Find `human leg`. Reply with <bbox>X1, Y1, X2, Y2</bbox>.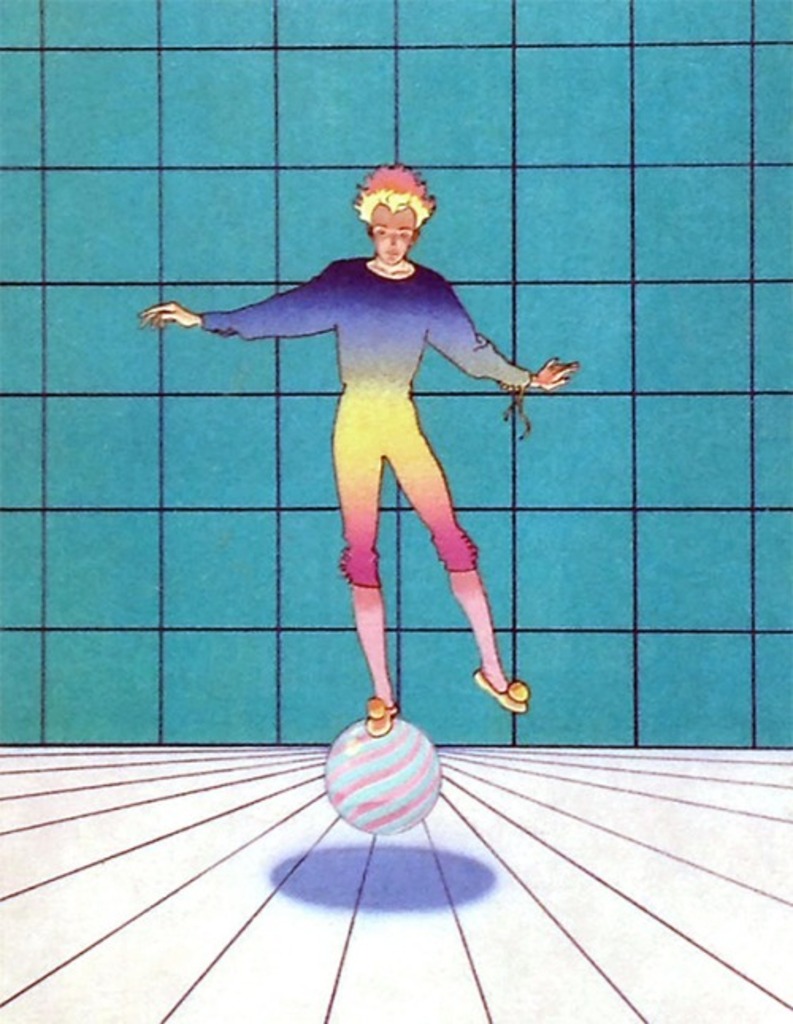
<bbox>382, 412, 534, 715</bbox>.
